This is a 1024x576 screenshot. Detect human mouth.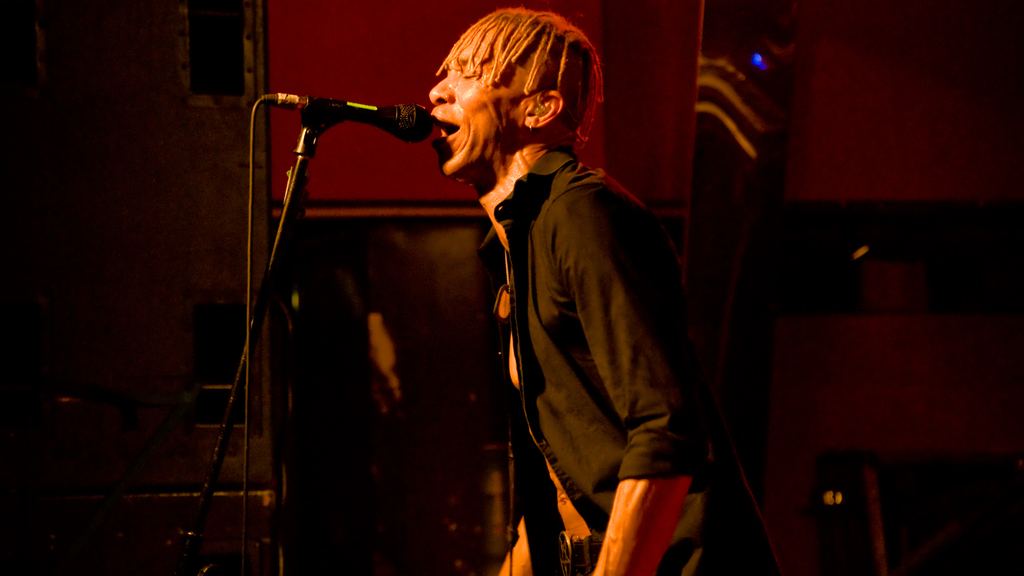
429, 106, 463, 154.
